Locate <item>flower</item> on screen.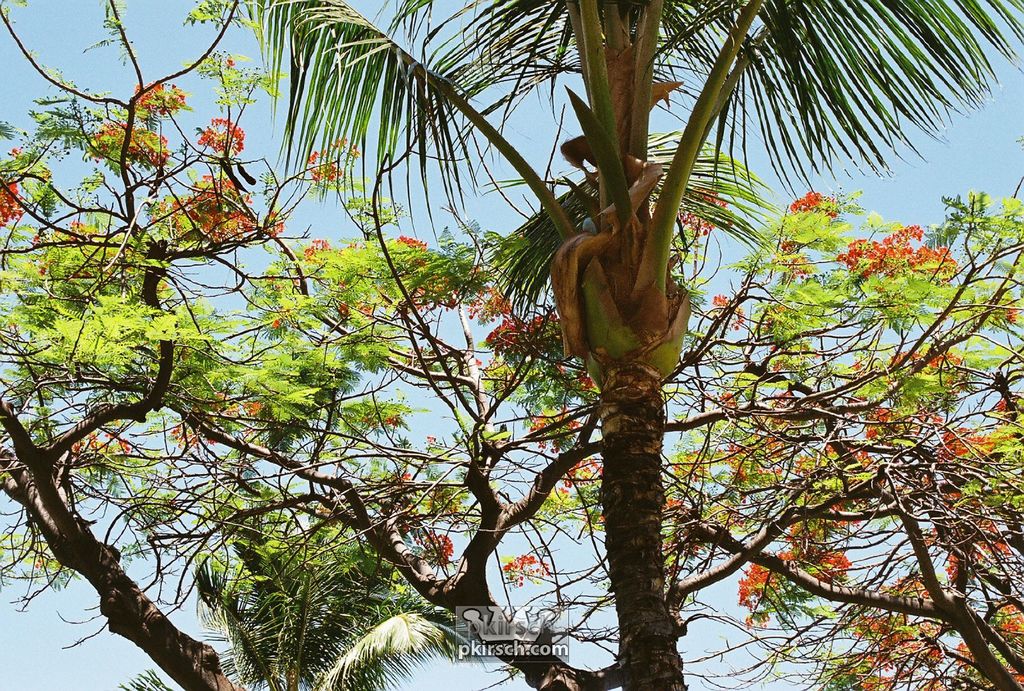
On screen at <region>844, 221, 961, 286</region>.
